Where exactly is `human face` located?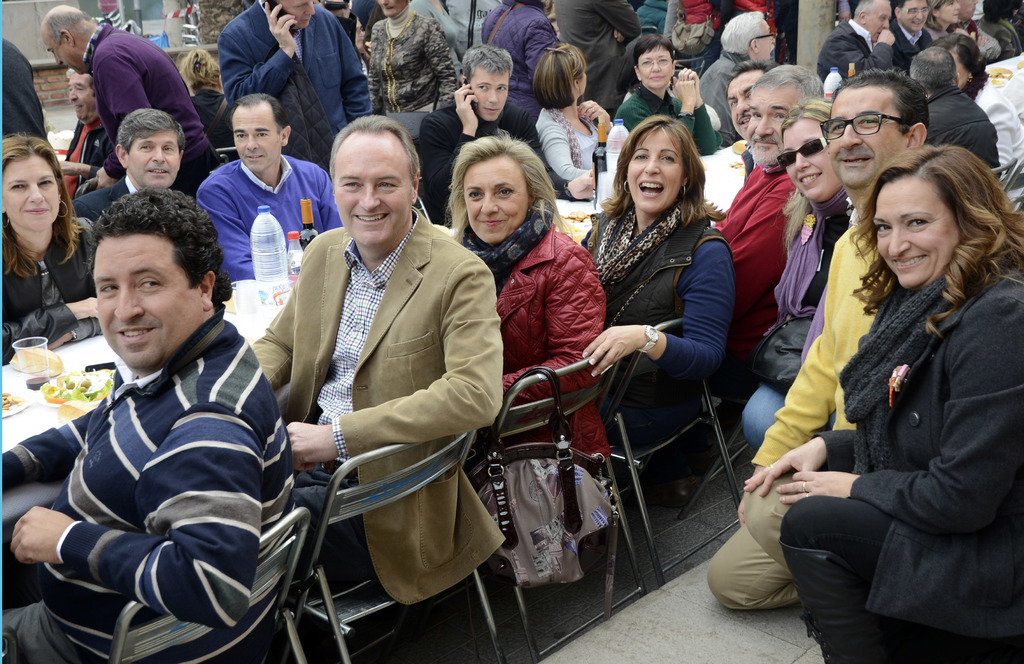
Its bounding box is bbox=(872, 185, 942, 295).
